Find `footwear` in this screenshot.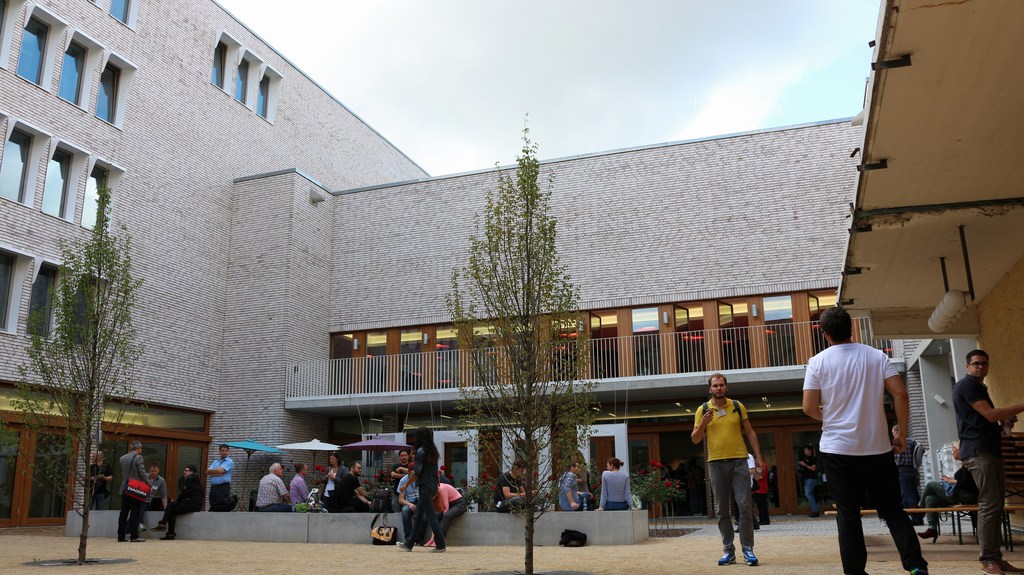
The bounding box for `footwear` is <box>719,553,737,565</box>.
